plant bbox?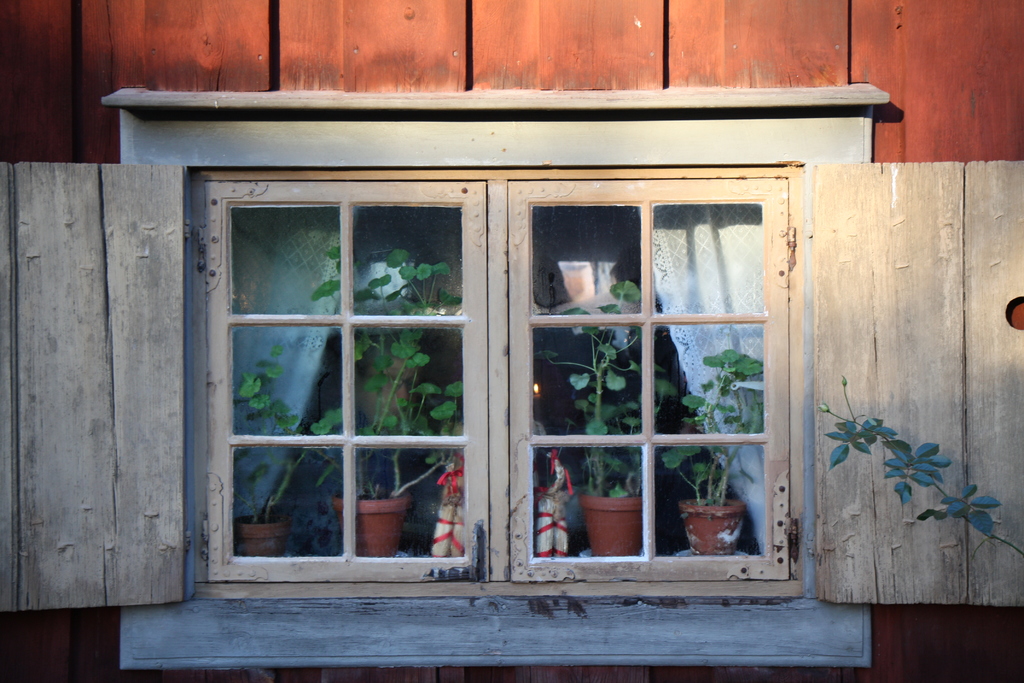
l=229, t=347, r=288, b=514
